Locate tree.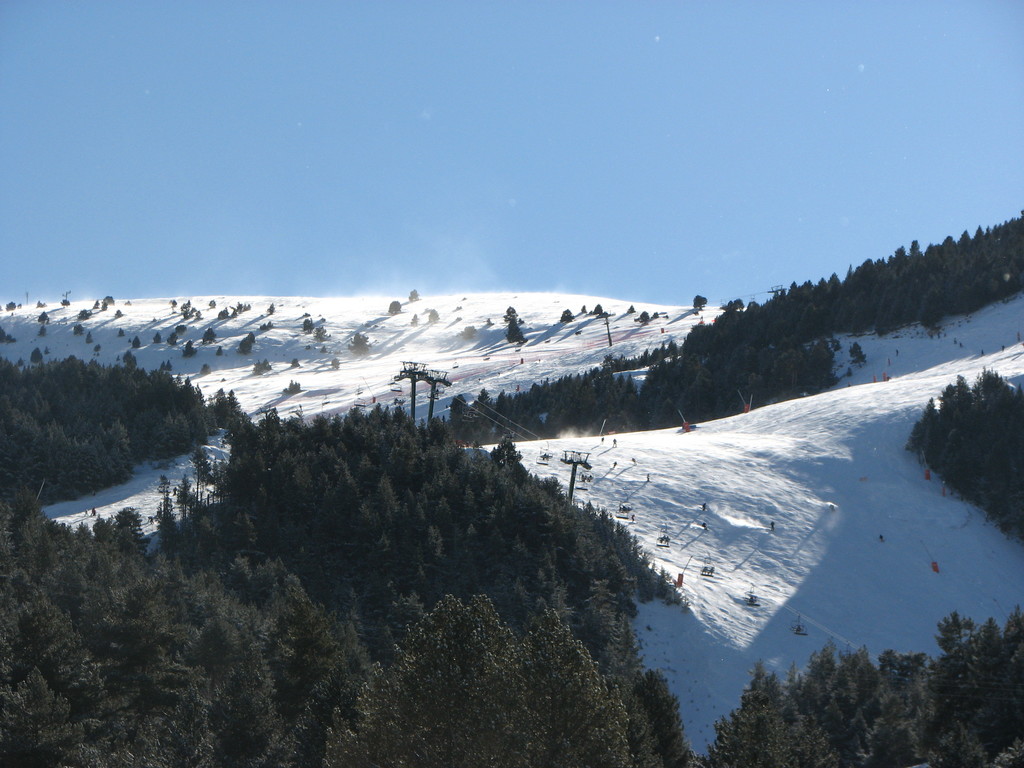
Bounding box: (x1=932, y1=613, x2=967, y2=643).
